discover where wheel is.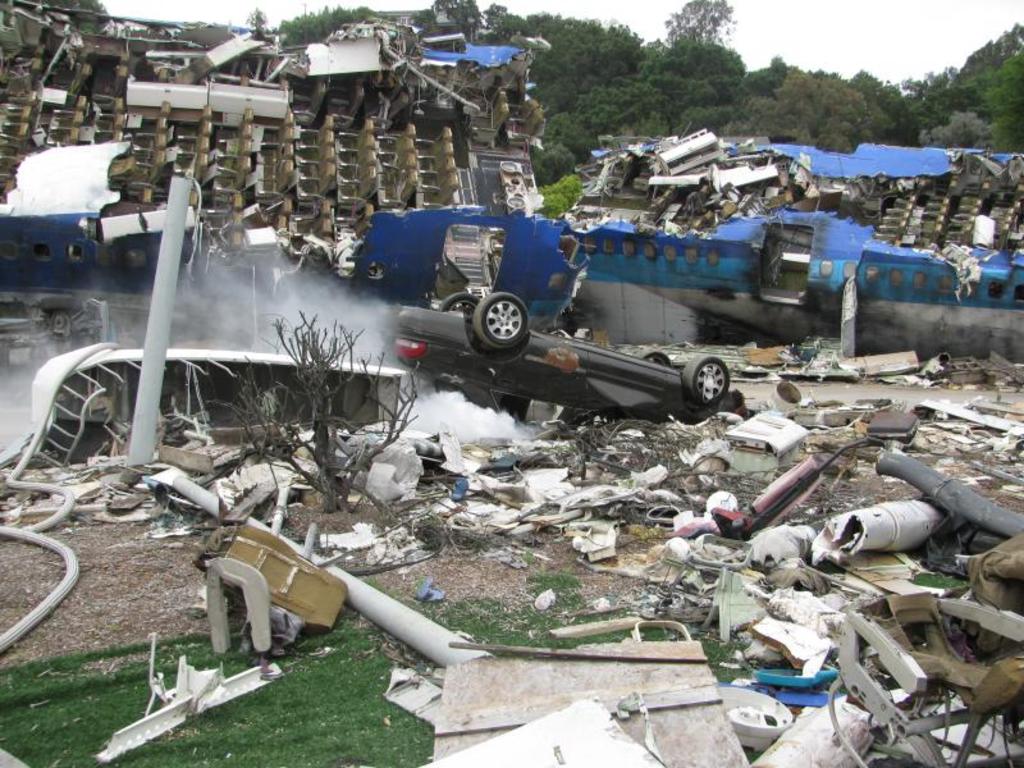
Discovered at (680,352,730,407).
